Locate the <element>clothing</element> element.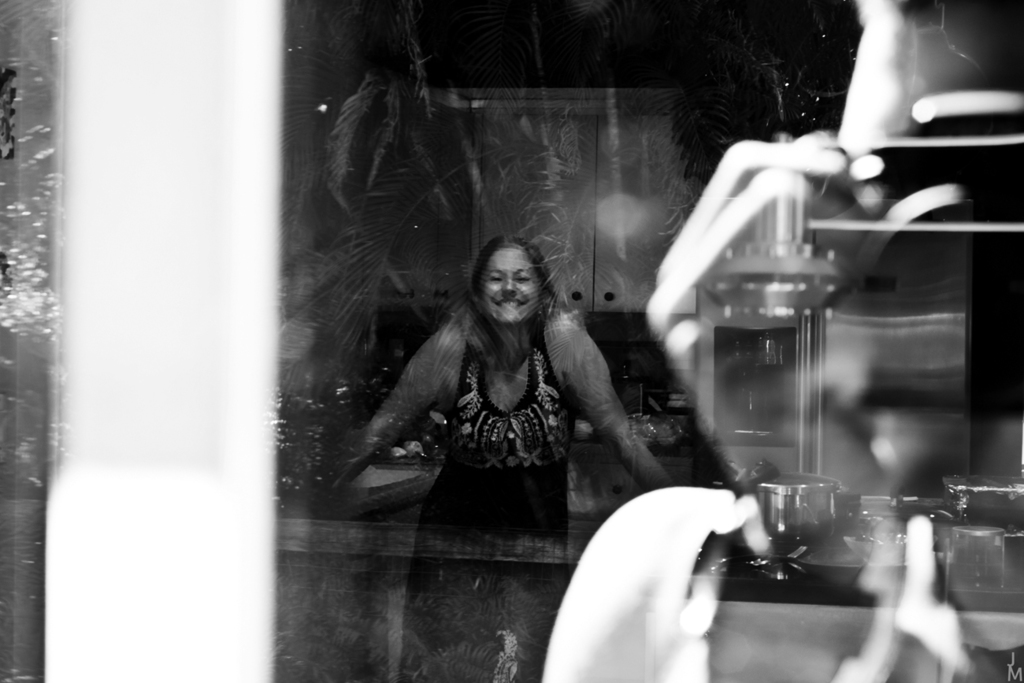
Element bbox: x1=391 y1=283 x2=610 y2=514.
